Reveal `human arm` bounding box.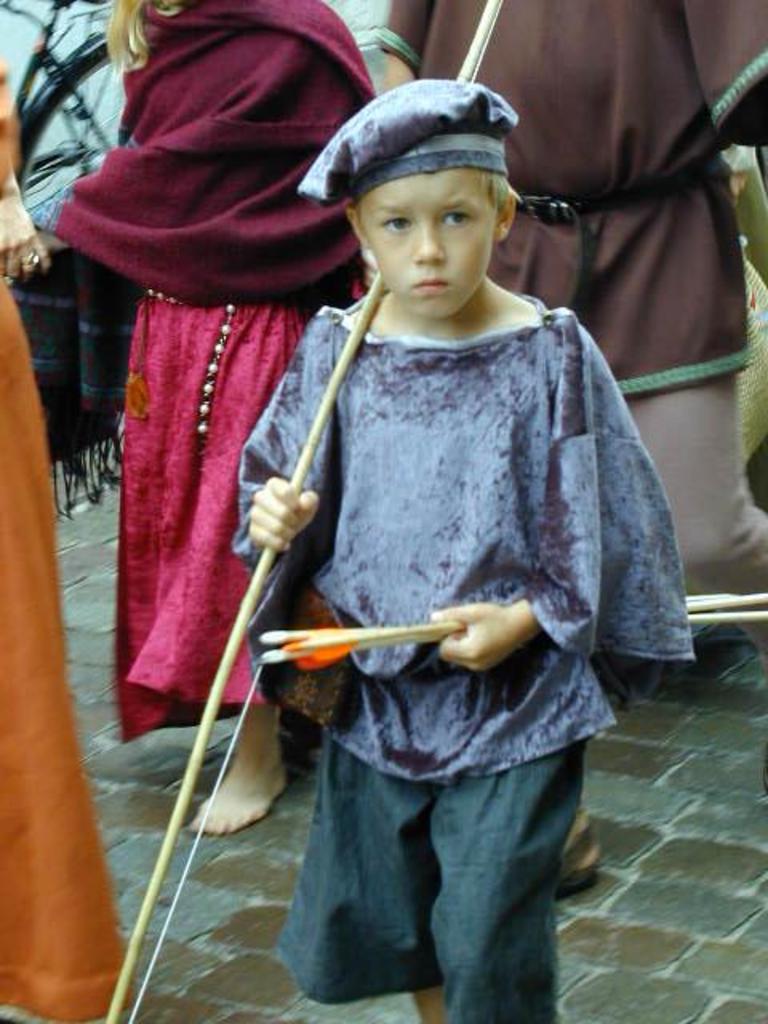
Revealed: 381 0 424 88.
